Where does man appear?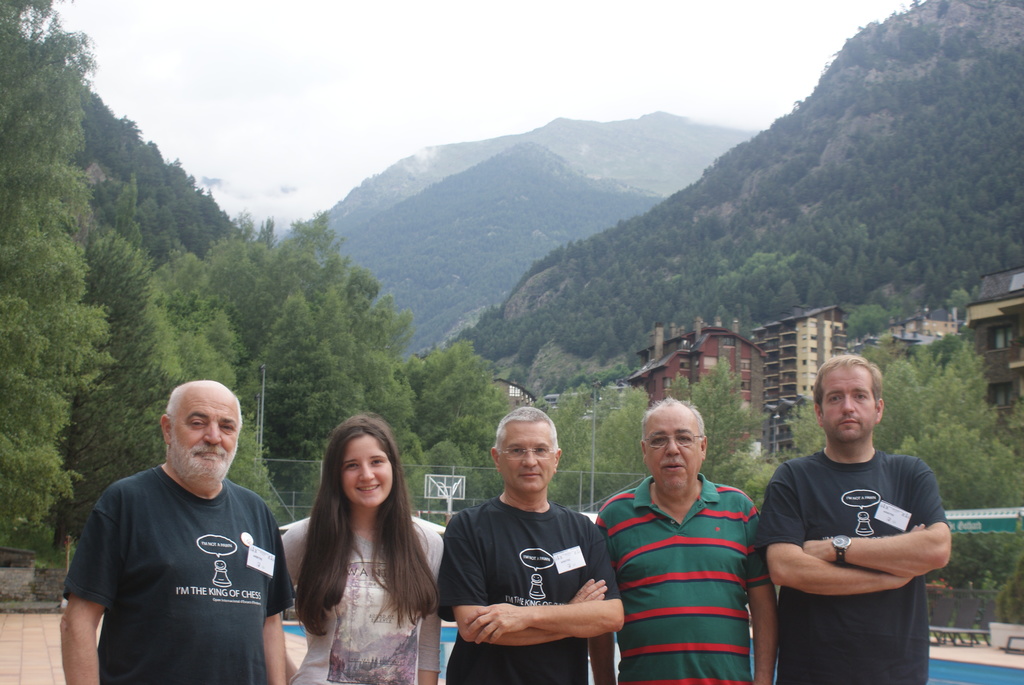
Appears at {"left": 757, "top": 351, "right": 962, "bottom": 681}.
